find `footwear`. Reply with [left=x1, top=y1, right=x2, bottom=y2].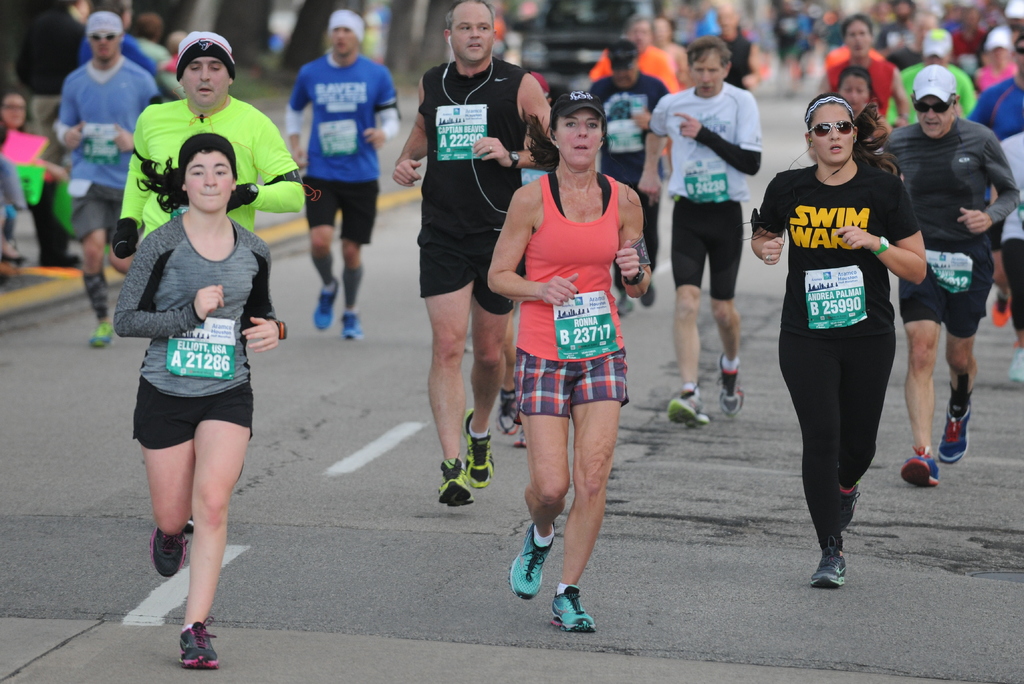
[left=313, top=275, right=339, bottom=332].
